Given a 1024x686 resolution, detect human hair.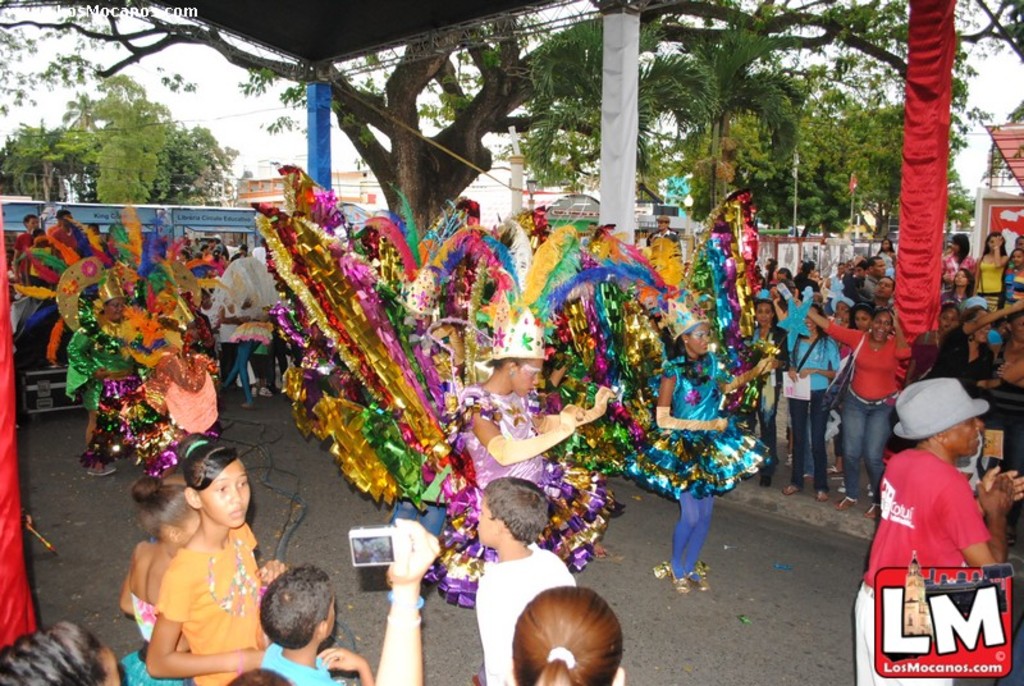
locate(951, 237, 972, 266).
